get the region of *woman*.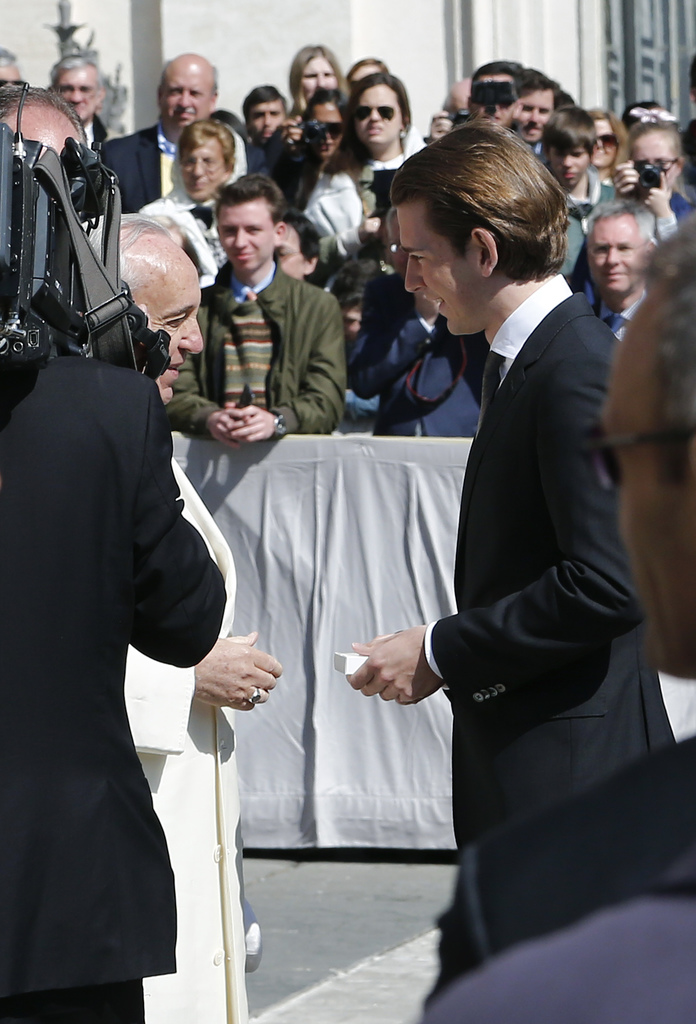
pyautogui.locateOnScreen(347, 70, 420, 271).
